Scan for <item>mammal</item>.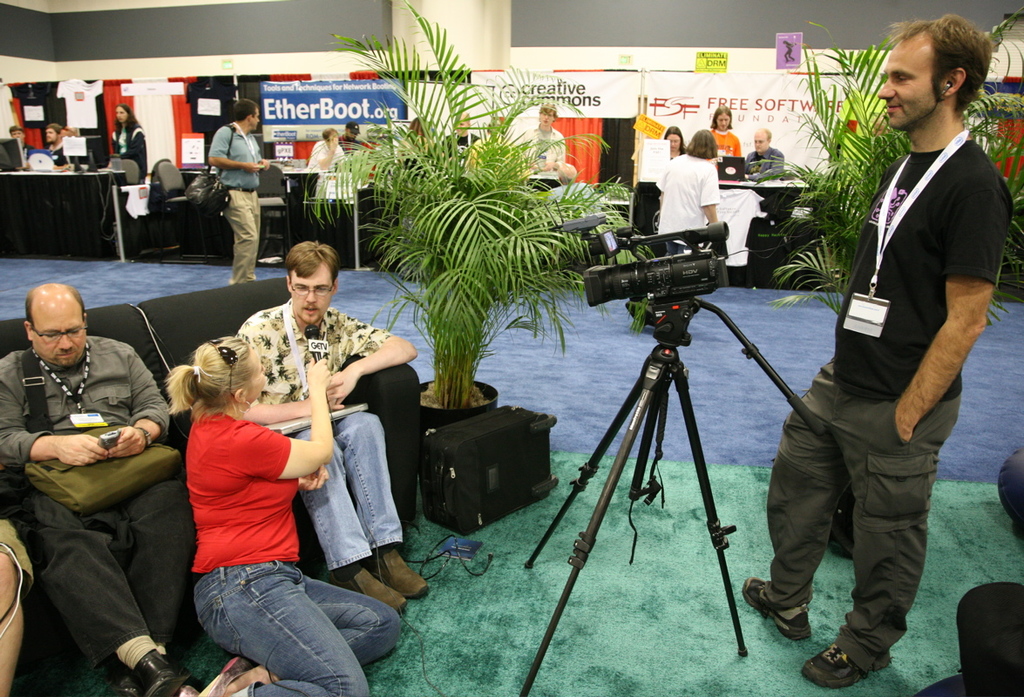
Scan result: region(768, 15, 997, 689).
